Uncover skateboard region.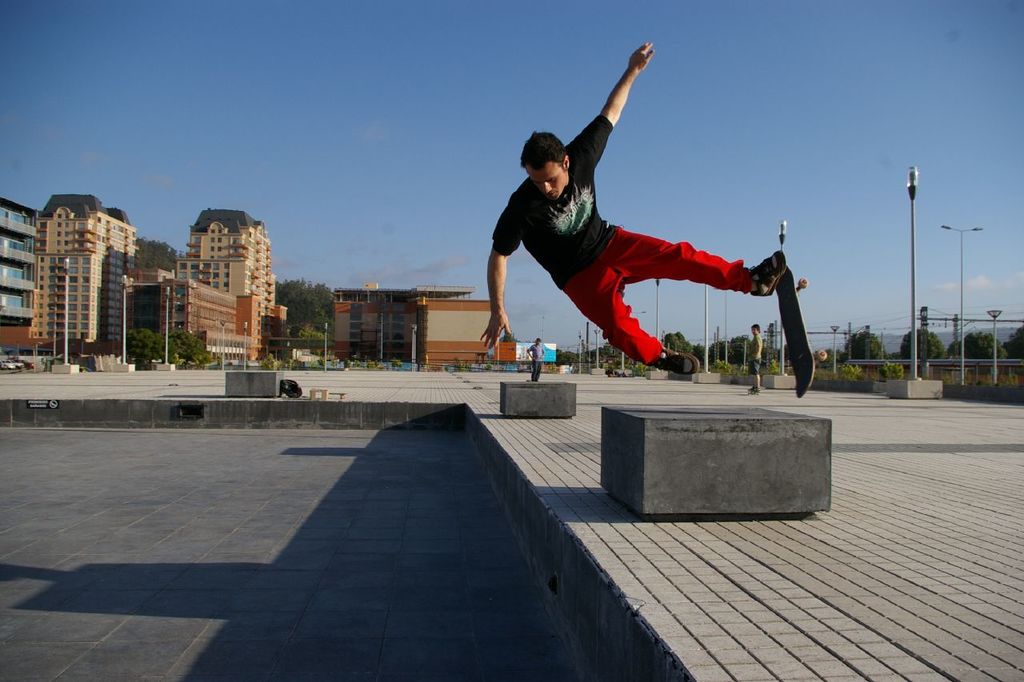
Uncovered: 775 265 830 402.
